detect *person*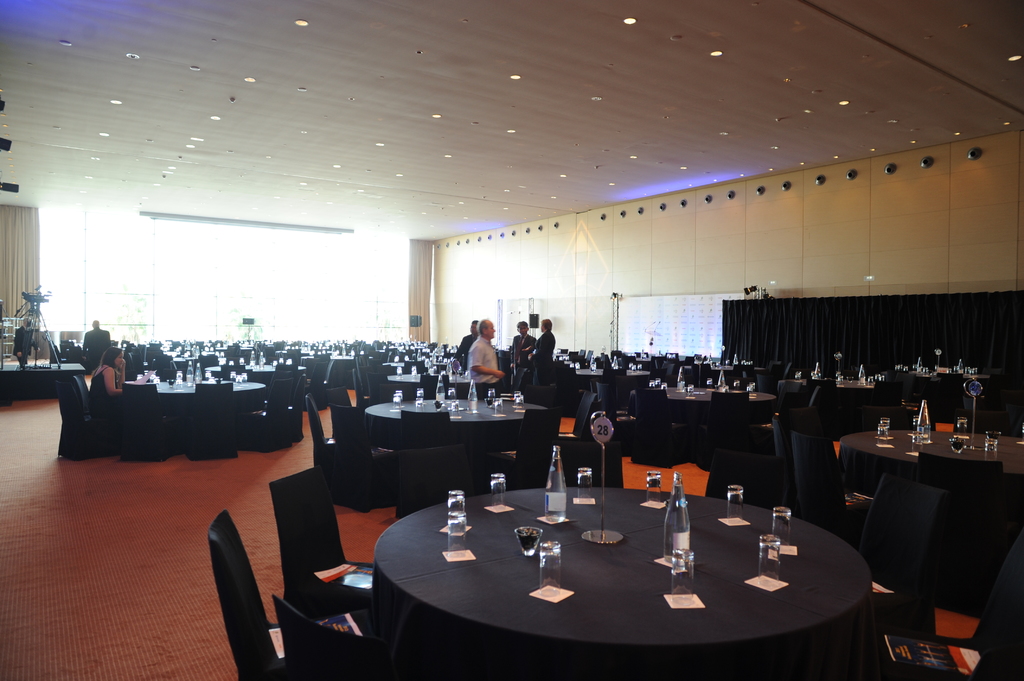
l=468, t=319, r=504, b=398
